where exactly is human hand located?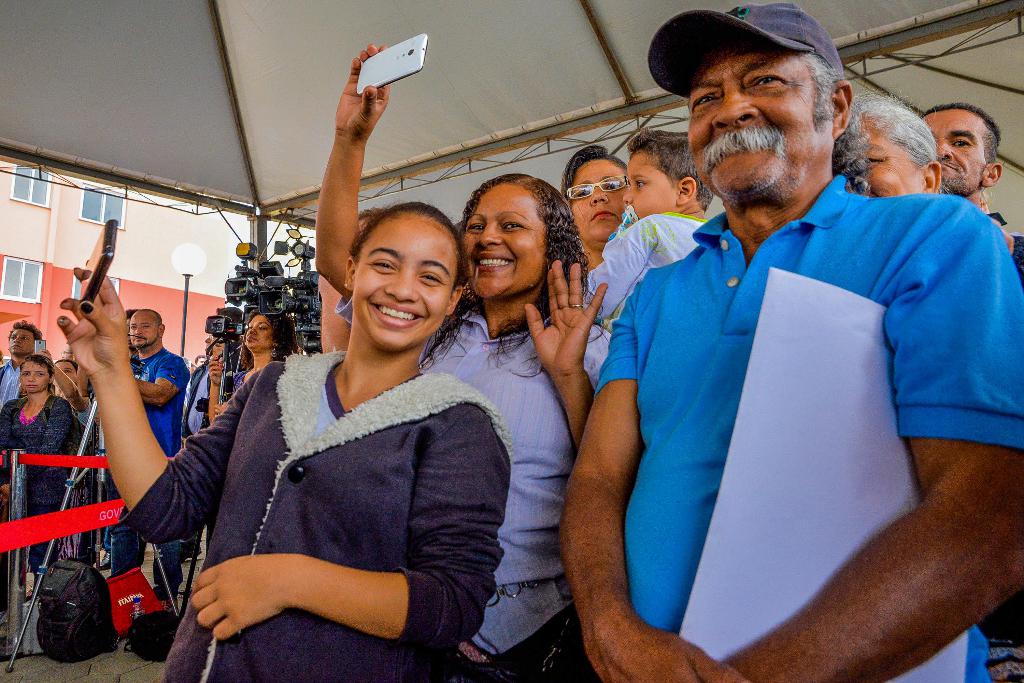
Its bounding box is <region>207, 354, 226, 385</region>.
